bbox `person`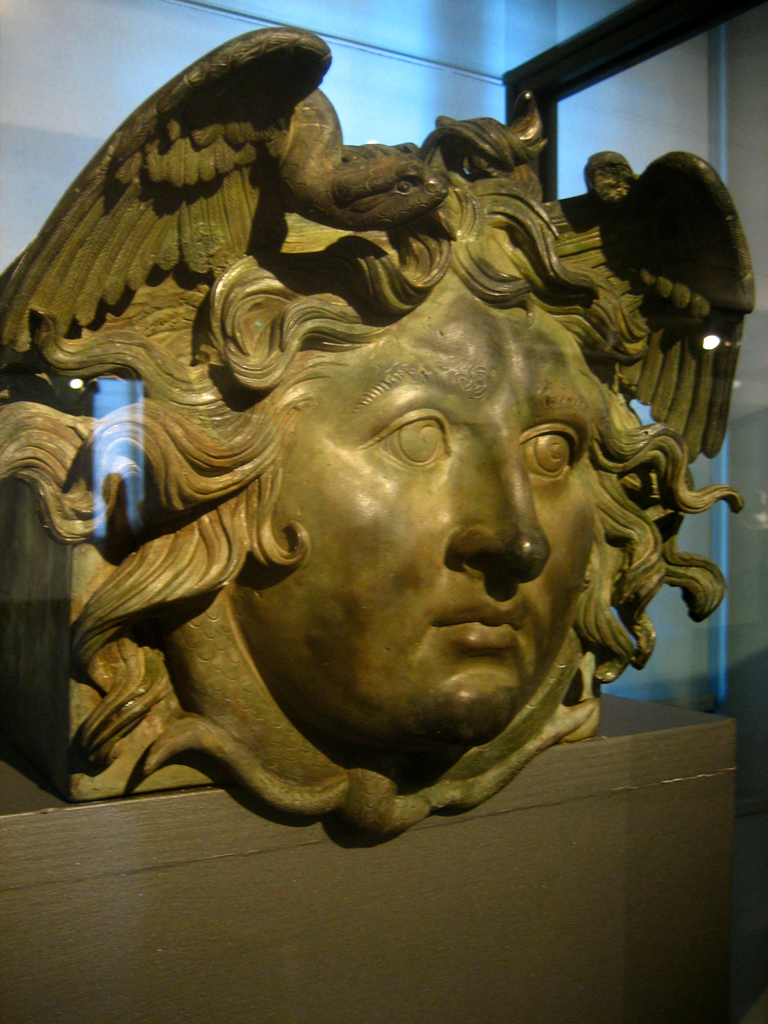
bbox=(0, 166, 744, 836)
